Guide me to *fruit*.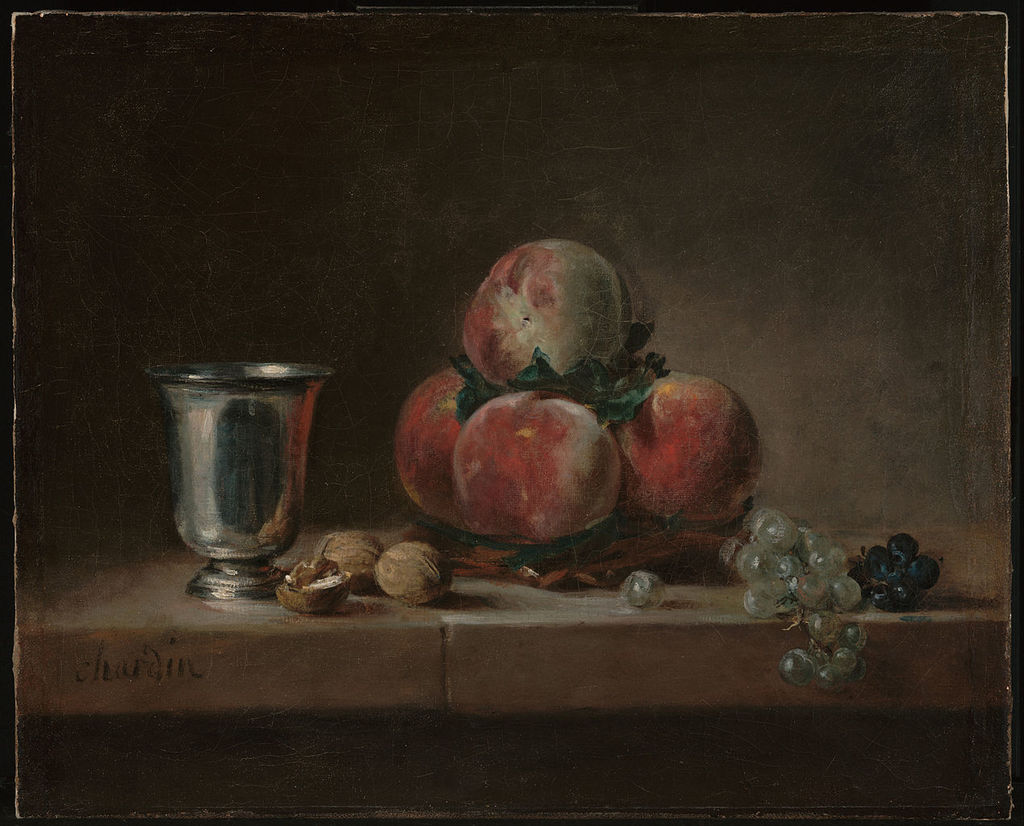
Guidance: {"left": 614, "top": 365, "right": 764, "bottom": 554}.
